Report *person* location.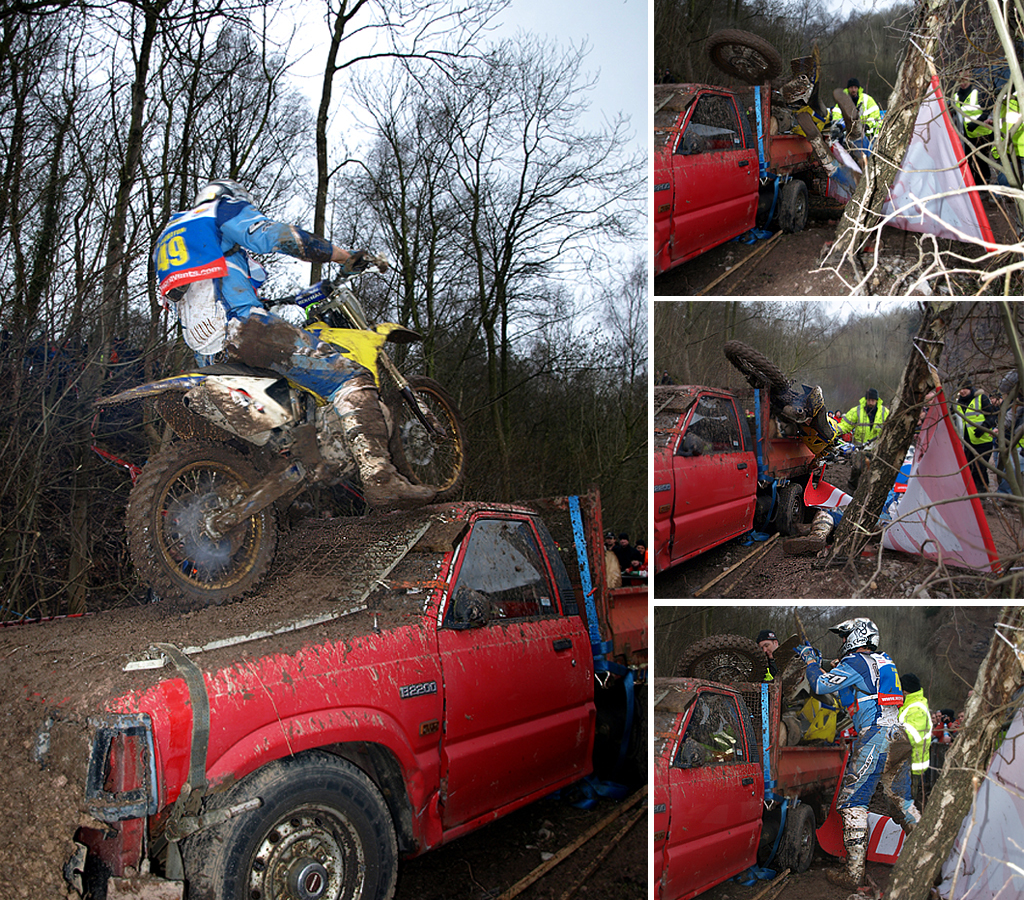
Report: Rect(832, 77, 881, 141).
